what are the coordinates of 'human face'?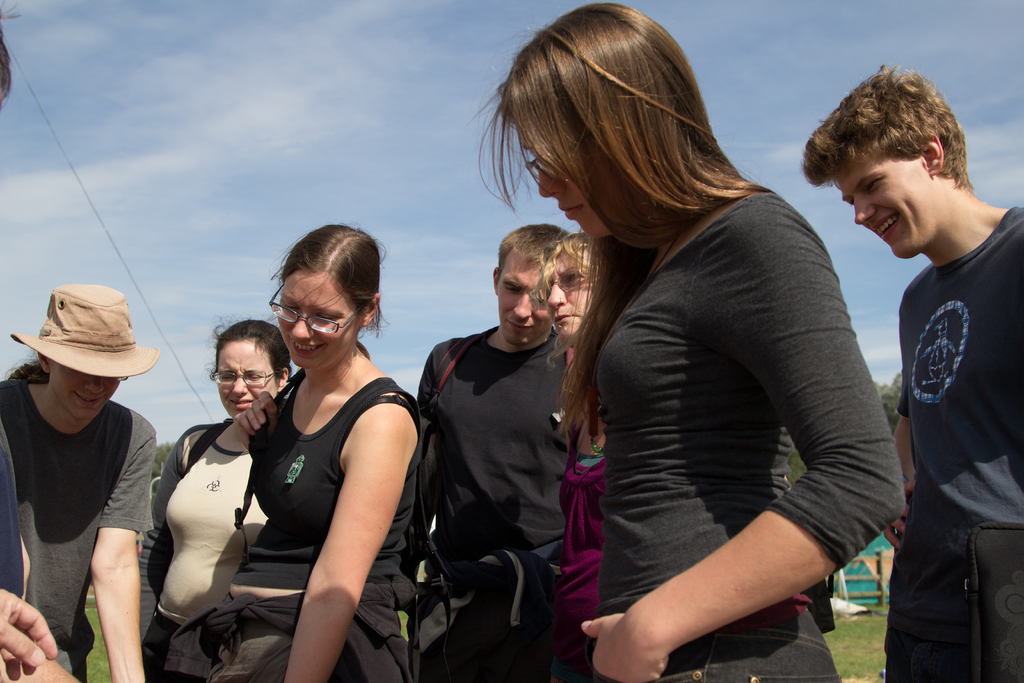
bbox=(532, 258, 597, 342).
